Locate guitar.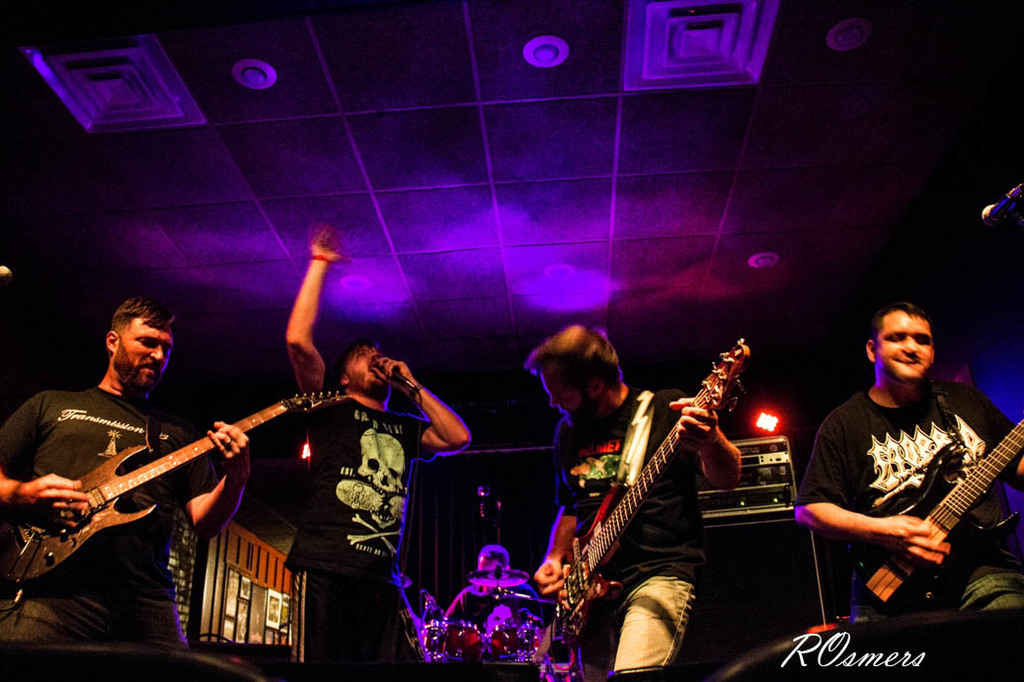
Bounding box: (left=549, top=339, right=749, bottom=654).
